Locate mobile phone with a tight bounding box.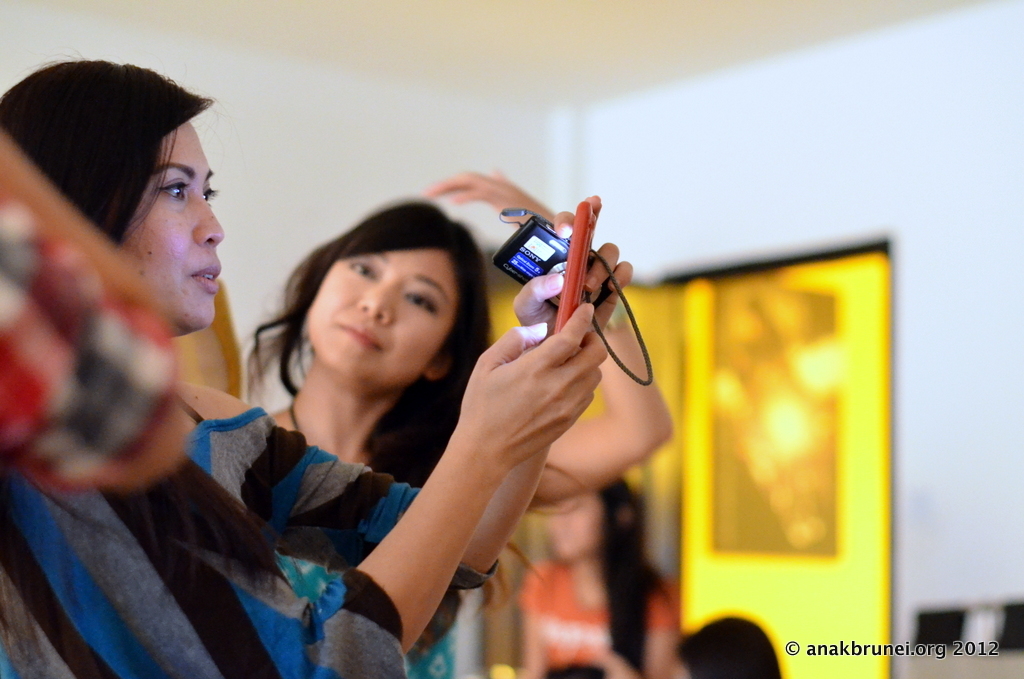
<region>489, 215, 617, 312</region>.
